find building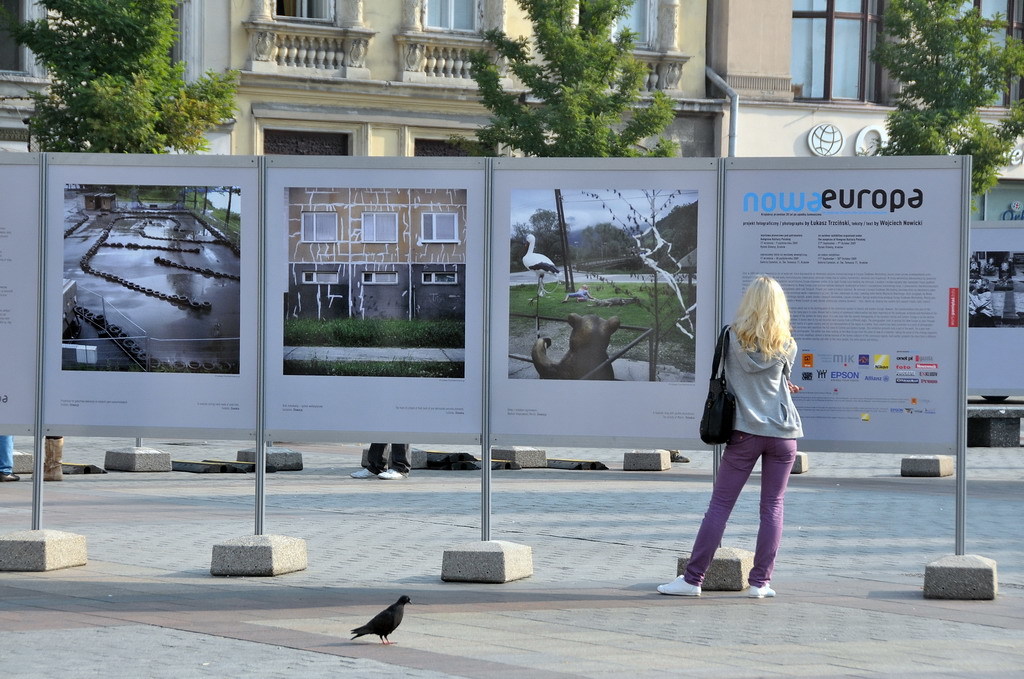
715, 0, 1023, 187
